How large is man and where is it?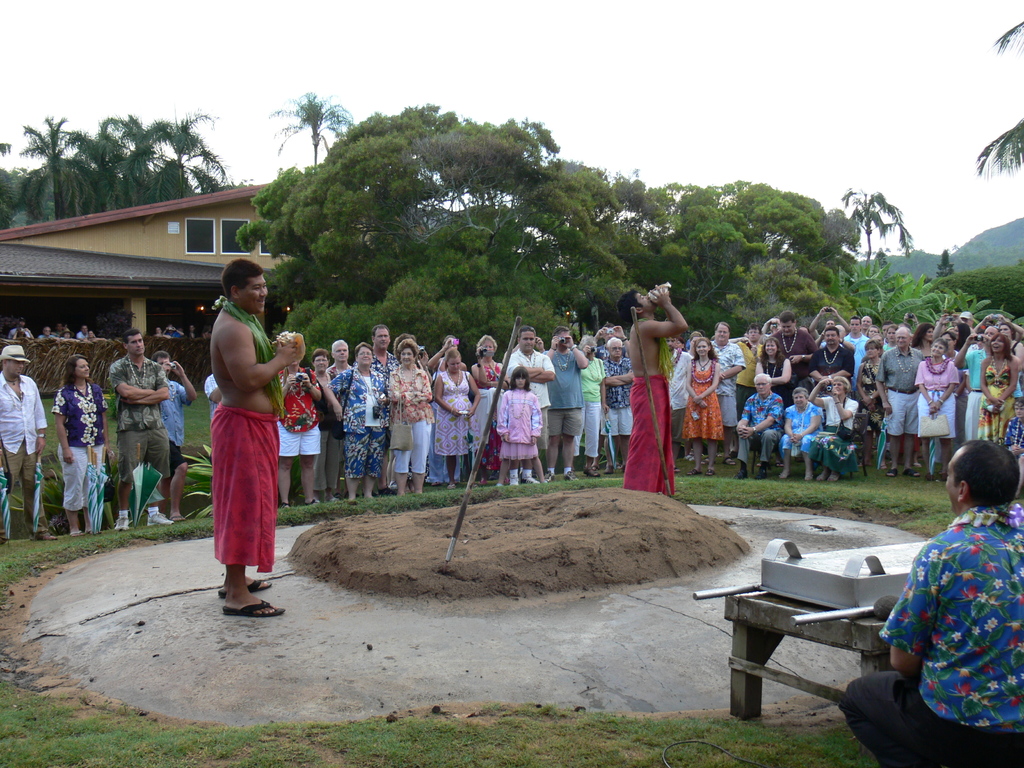
Bounding box: rect(707, 323, 748, 461).
